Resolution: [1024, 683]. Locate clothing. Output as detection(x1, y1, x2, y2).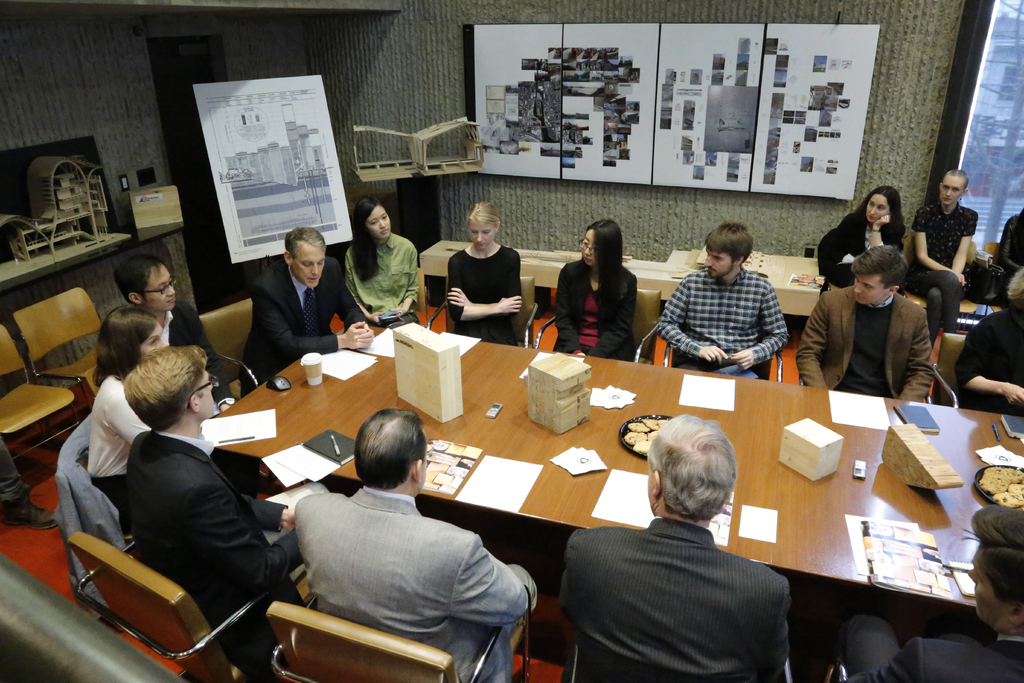
detection(952, 302, 1023, 416).
